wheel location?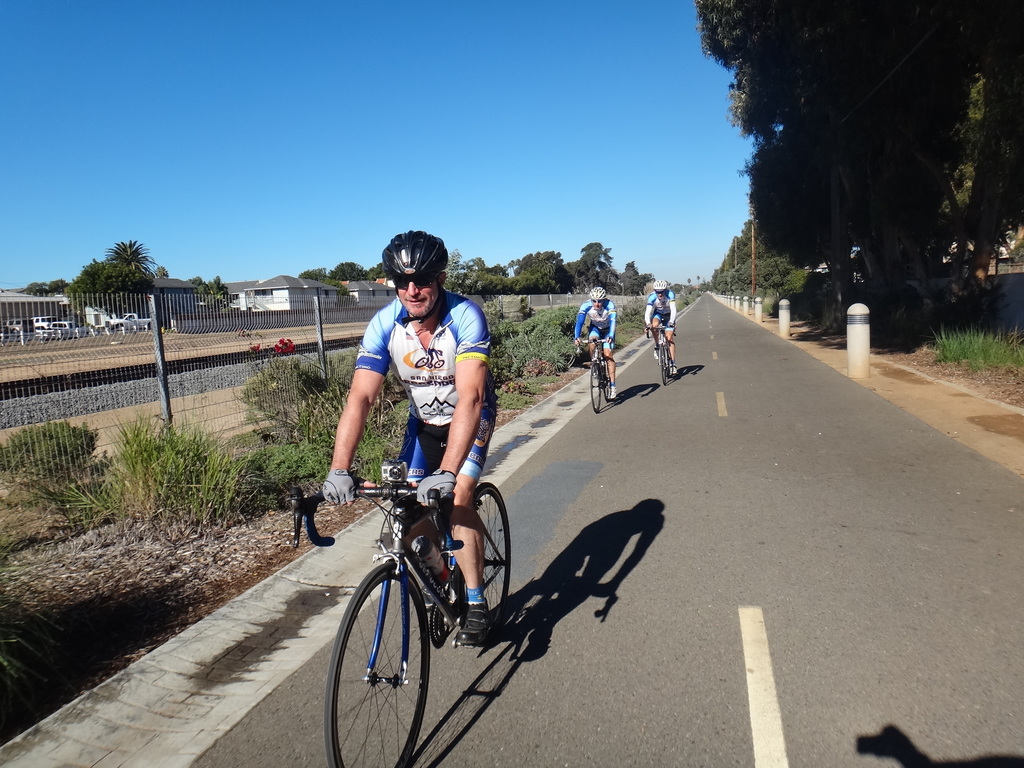
[329, 571, 438, 744]
